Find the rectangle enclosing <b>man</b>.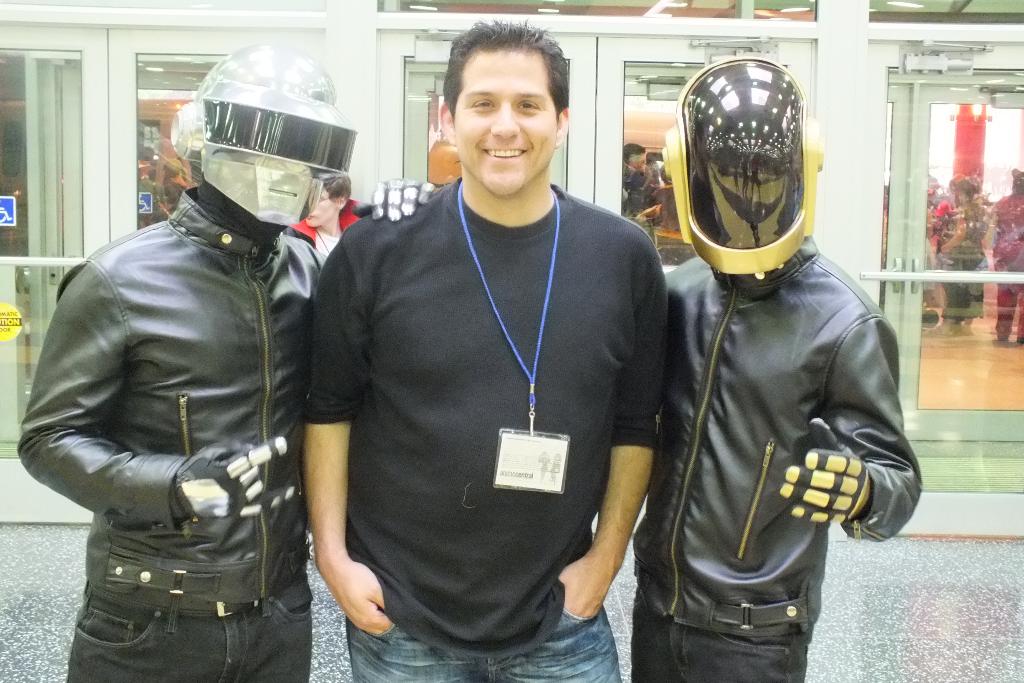
<box>159,157,187,204</box>.
